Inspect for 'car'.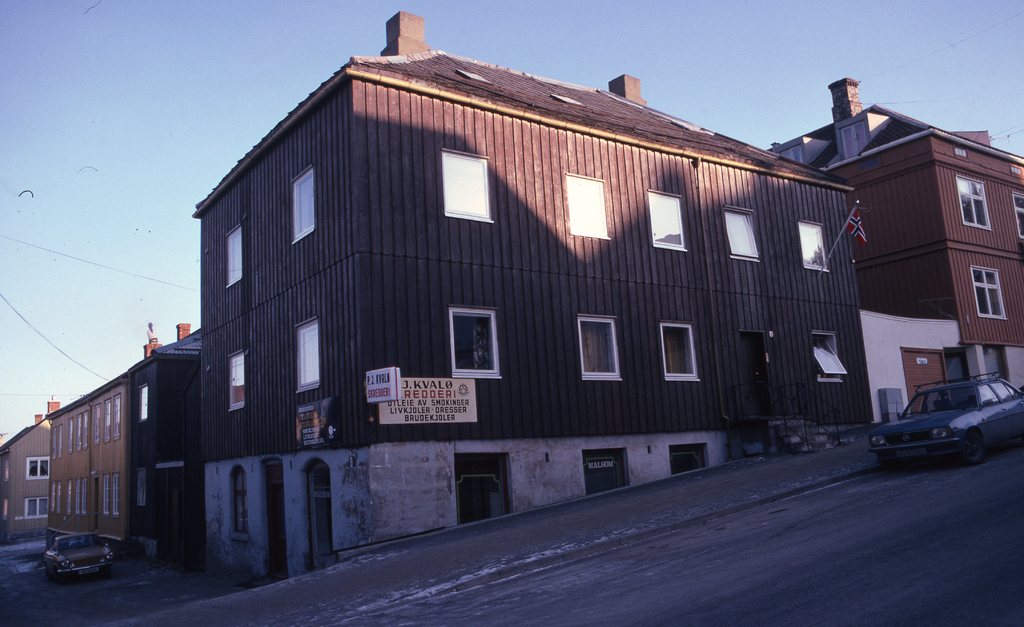
Inspection: {"x1": 47, "y1": 527, "x2": 116, "y2": 577}.
